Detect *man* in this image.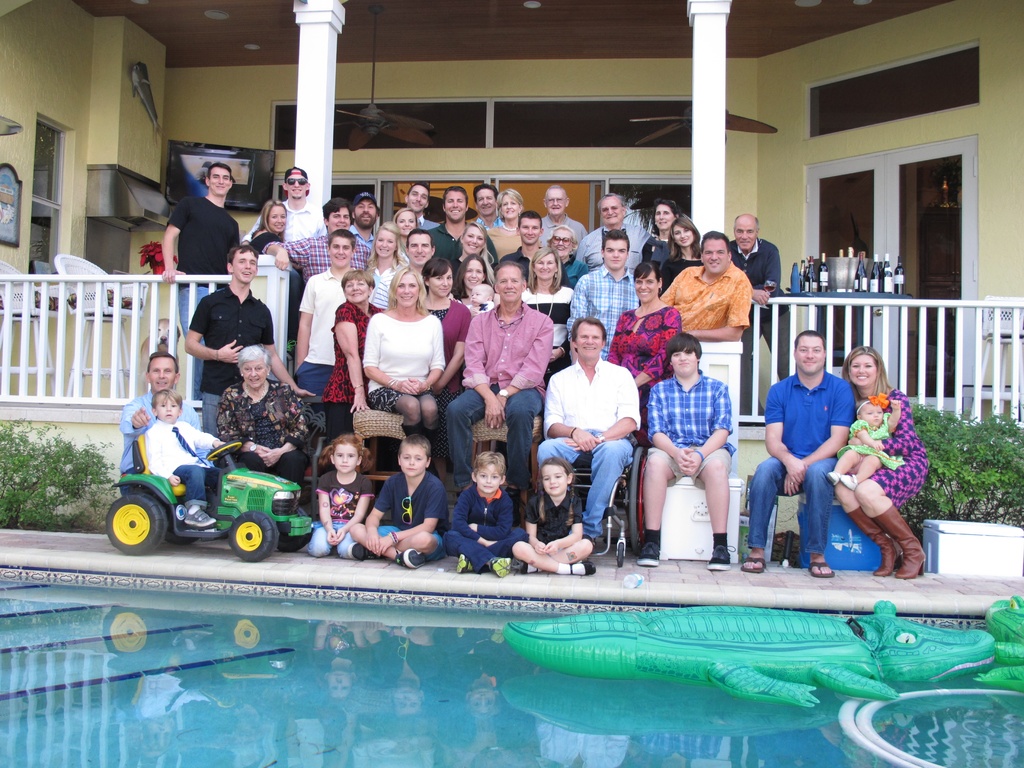
Detection: (371, 230, 433, 311).
